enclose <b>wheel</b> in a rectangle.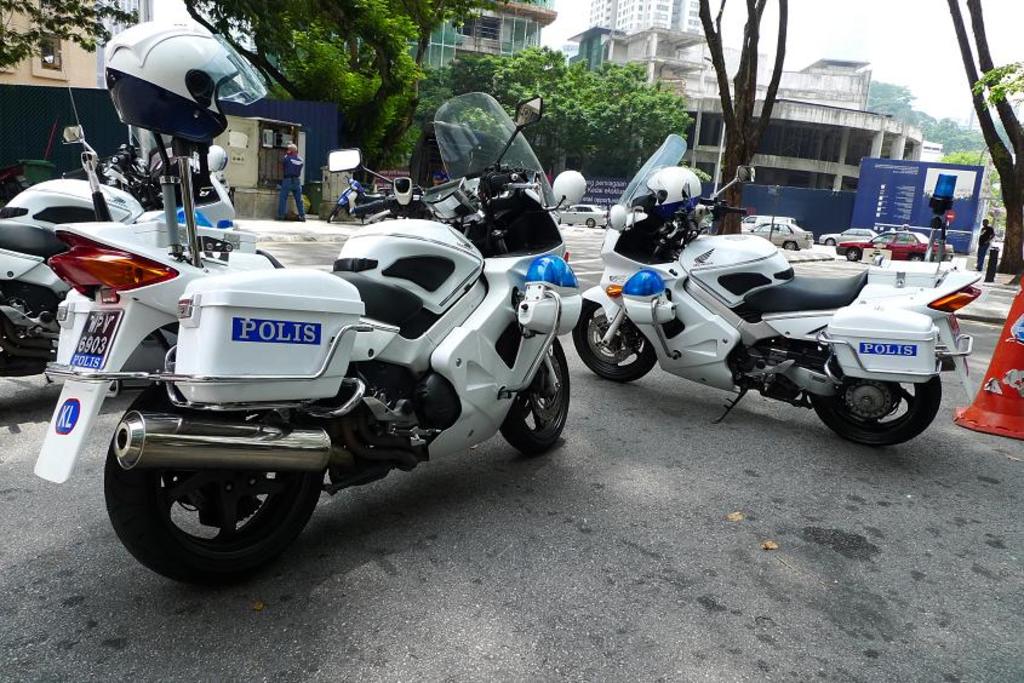
(784, 241, 797, 253).
